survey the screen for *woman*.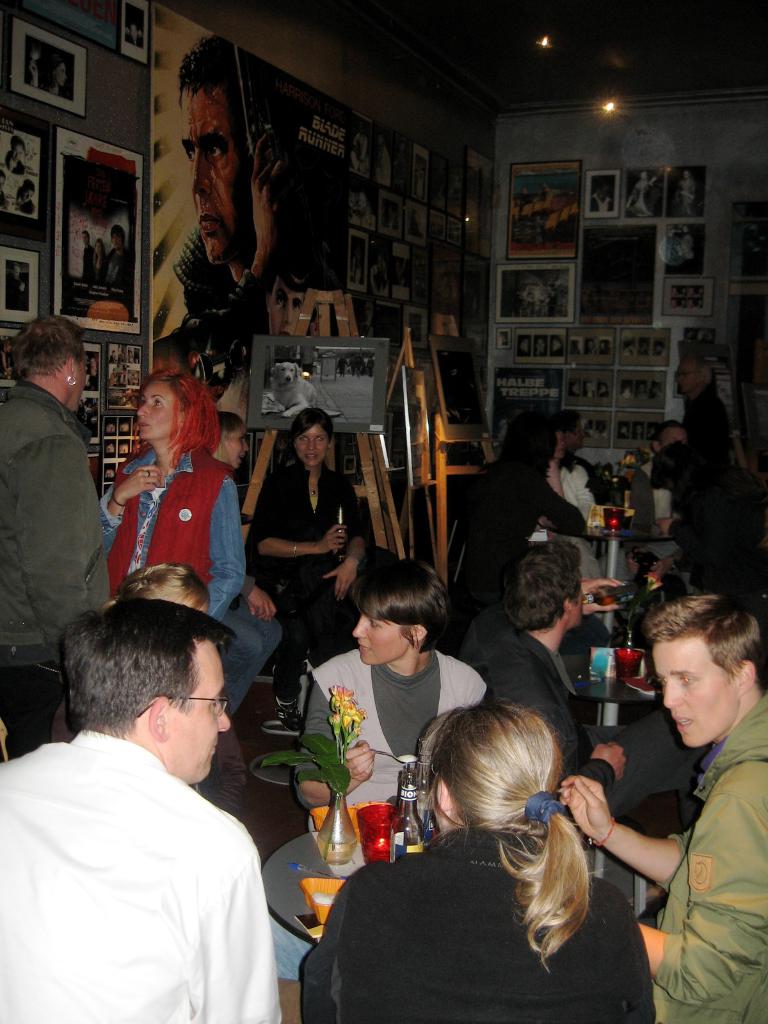
Survey found: {"left": 88, "top": 358, "right": 97, "bottom": 389}.
